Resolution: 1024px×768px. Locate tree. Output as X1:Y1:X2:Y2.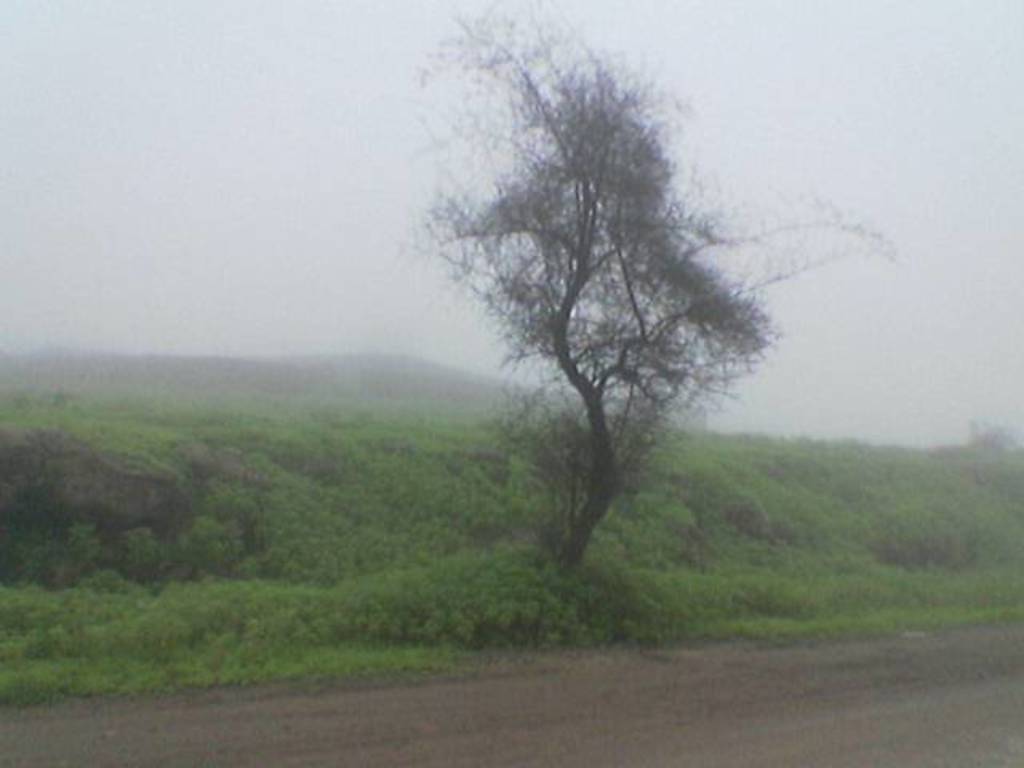
389:0:901:579.
